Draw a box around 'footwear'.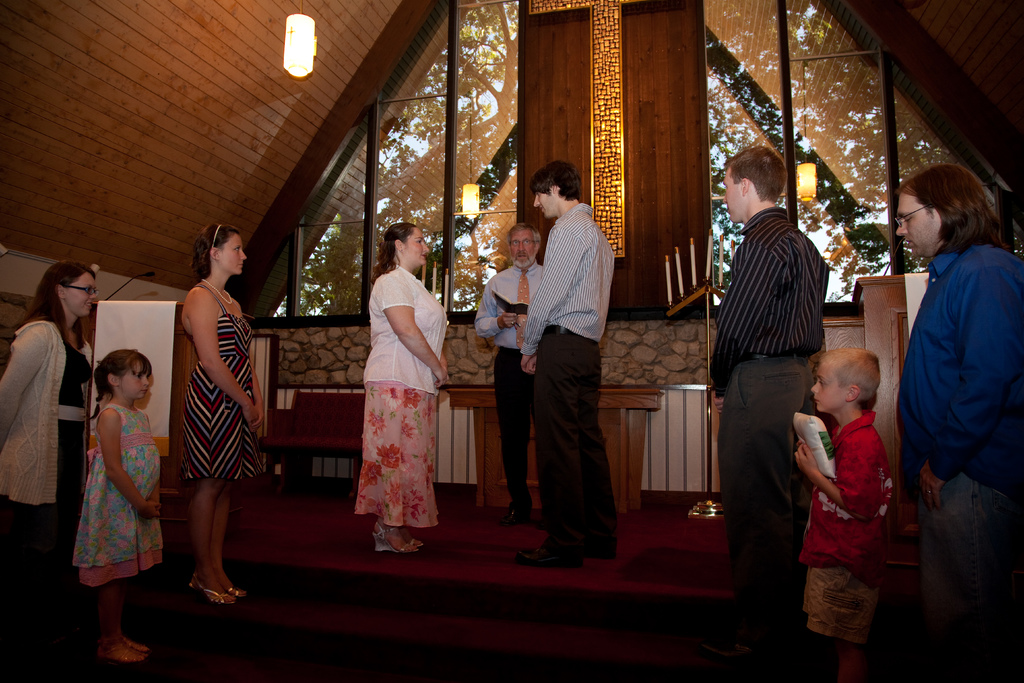
BBox(500, 507, 530, 522).
